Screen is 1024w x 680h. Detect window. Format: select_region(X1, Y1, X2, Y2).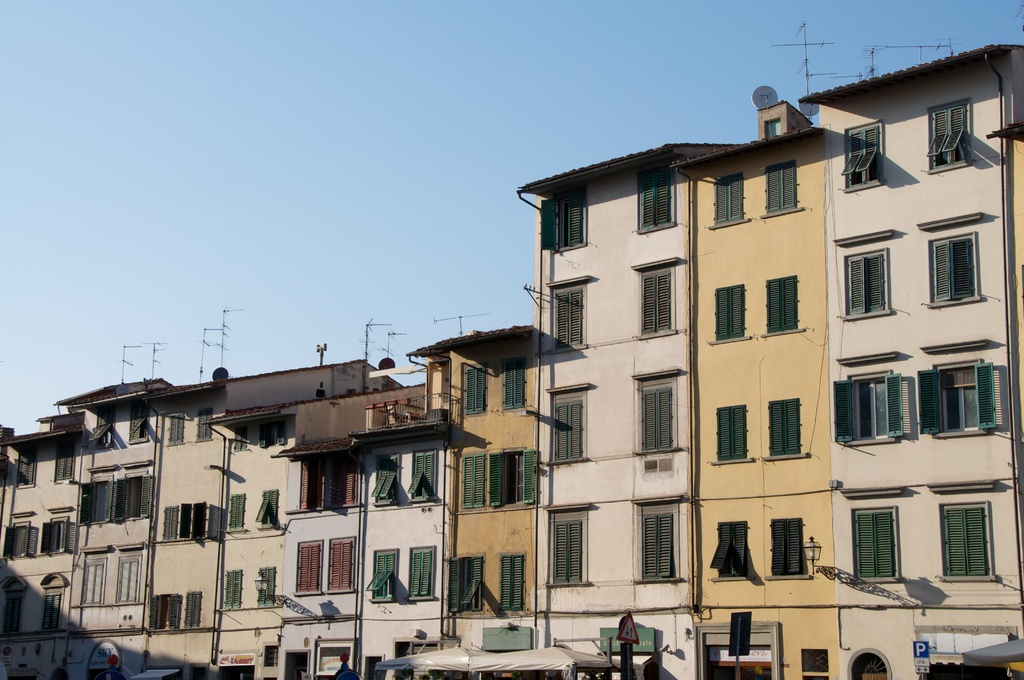
select_region(2, 592, 24, 629).
